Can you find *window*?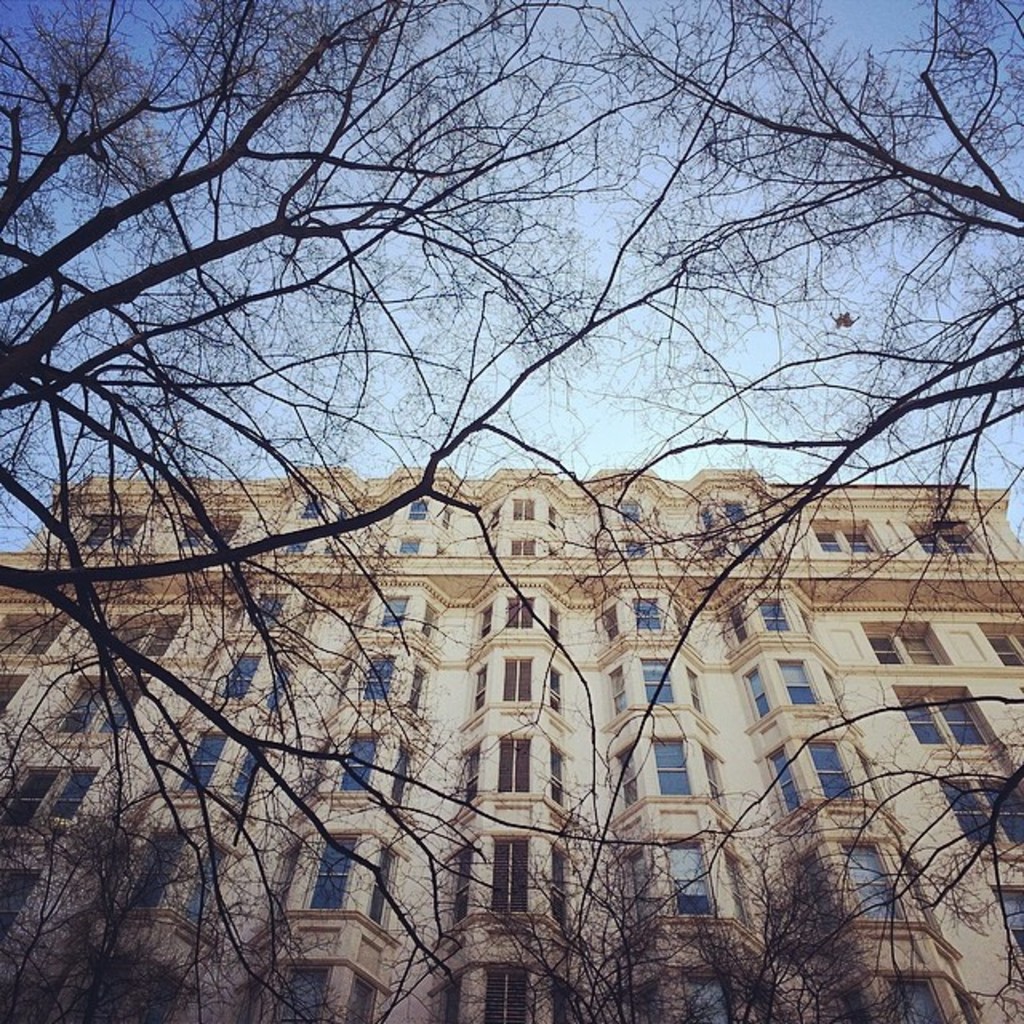
Yes, bounding box: 909:685:981:746.
